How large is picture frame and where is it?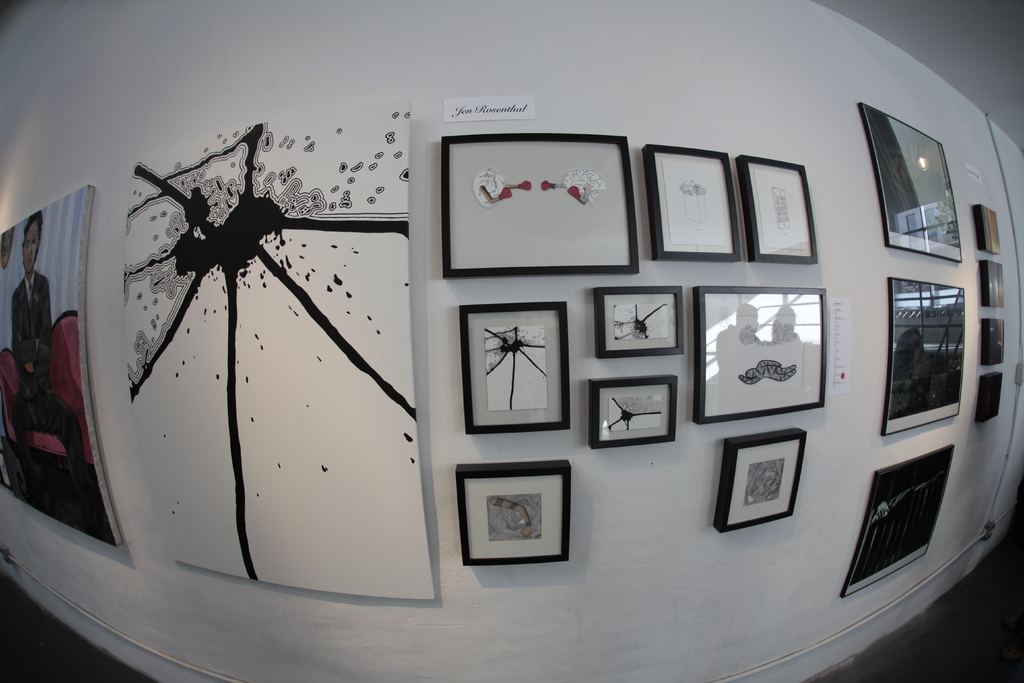
Bounding box: [711, 425, 806, 534].
